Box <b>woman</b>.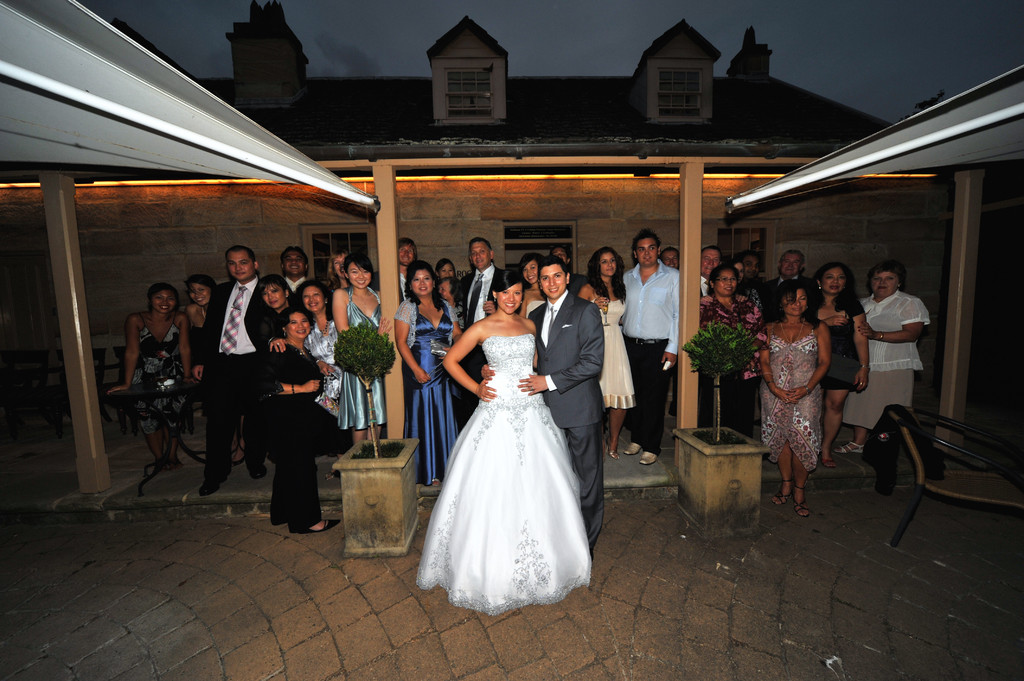
crop(692, 263, 762, 437).
